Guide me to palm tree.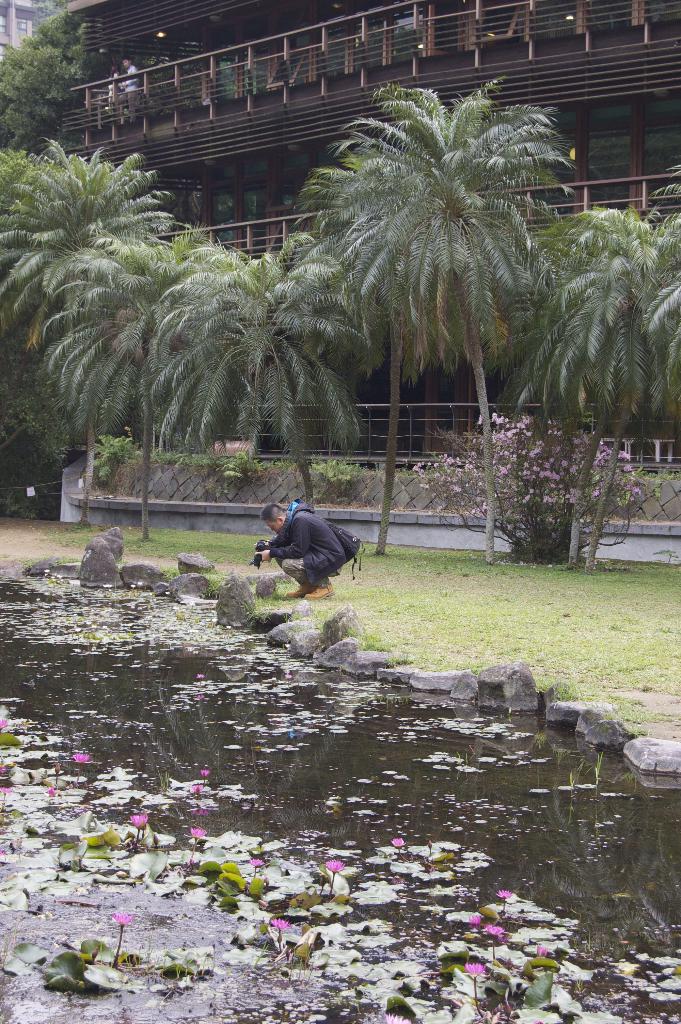
Guidance: (300, 113, 564, 510).
